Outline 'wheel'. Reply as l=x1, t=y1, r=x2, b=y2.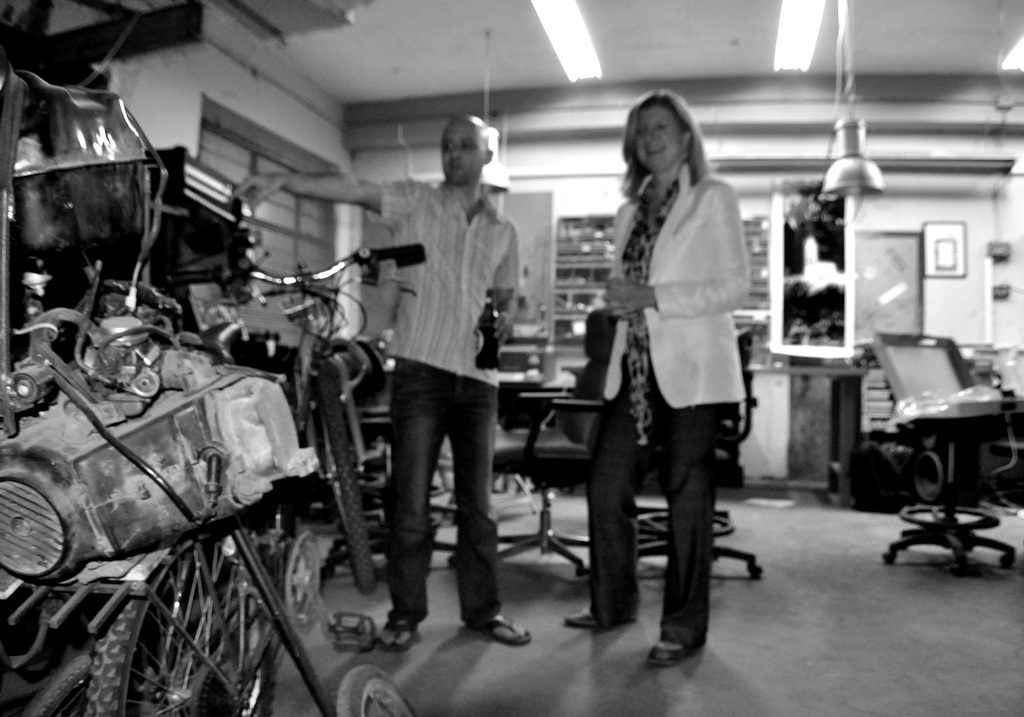
l=35, t=650, r=192, b=716.
